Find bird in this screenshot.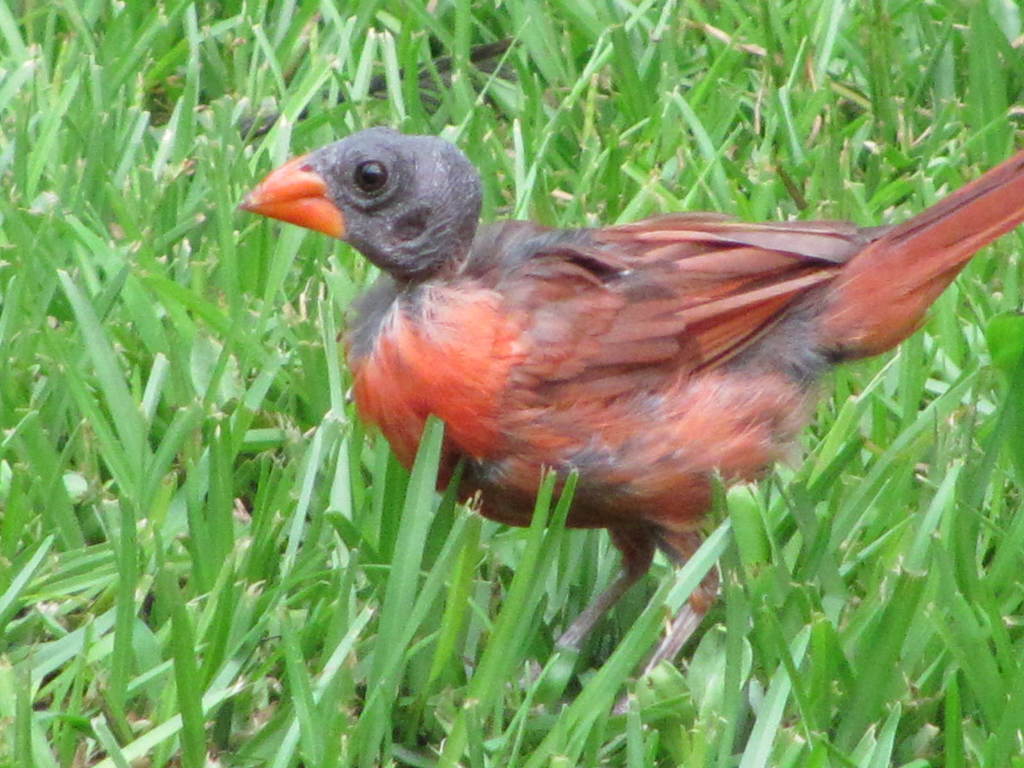
The bounding box for bird is <bbox>233, 136, 1023, 661</bbox>.
